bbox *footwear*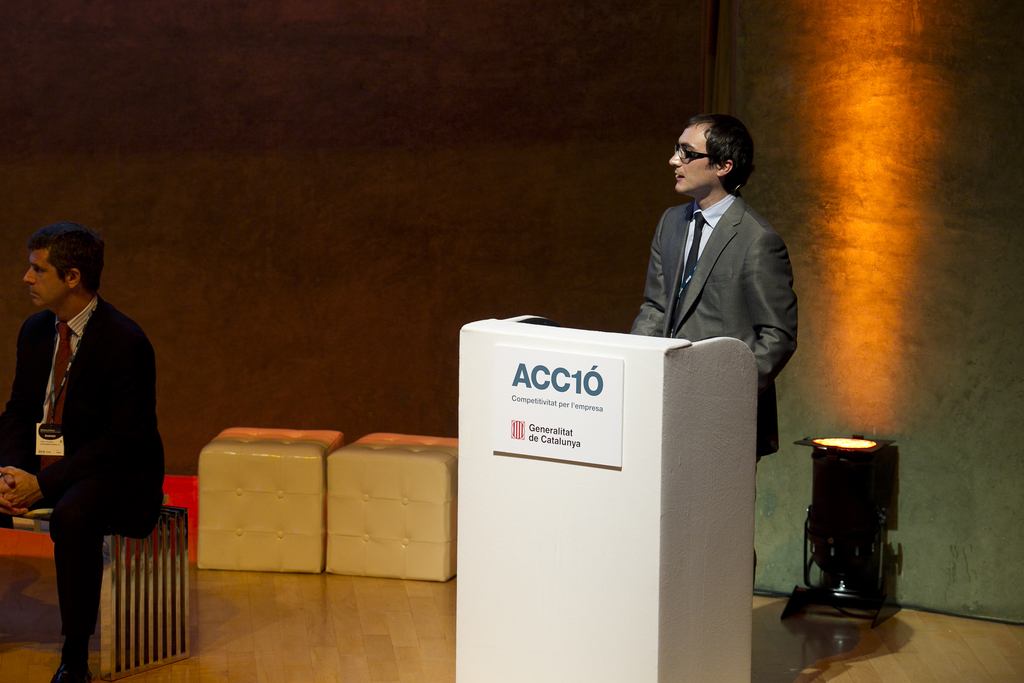
l=47, t=648, r=92, b=682
